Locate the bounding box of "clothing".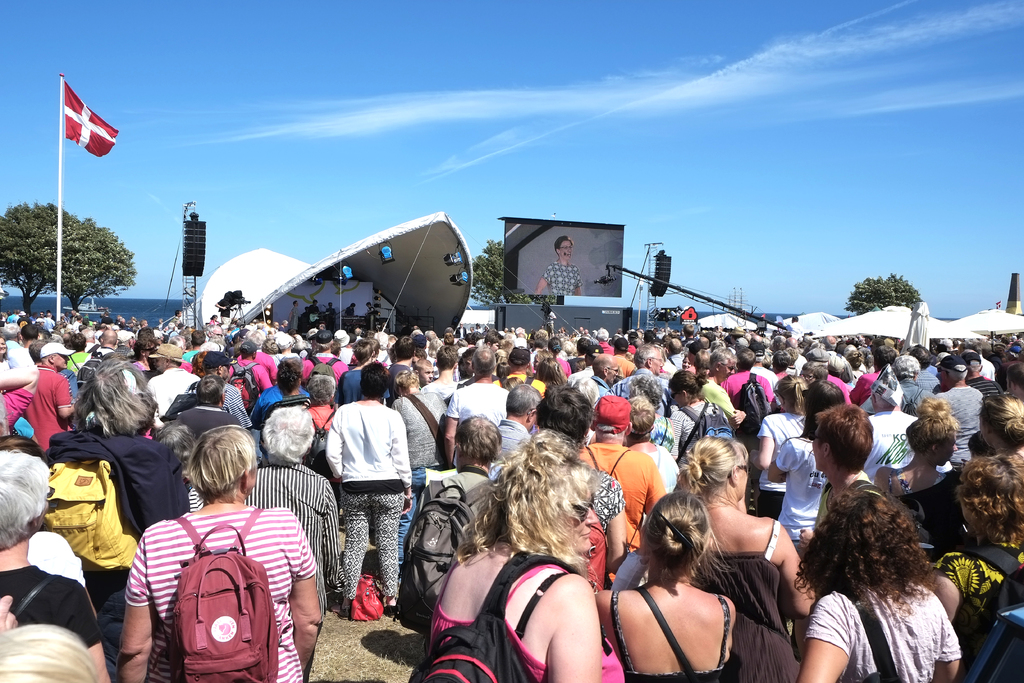
Bounding box: 1:336:24:366.
